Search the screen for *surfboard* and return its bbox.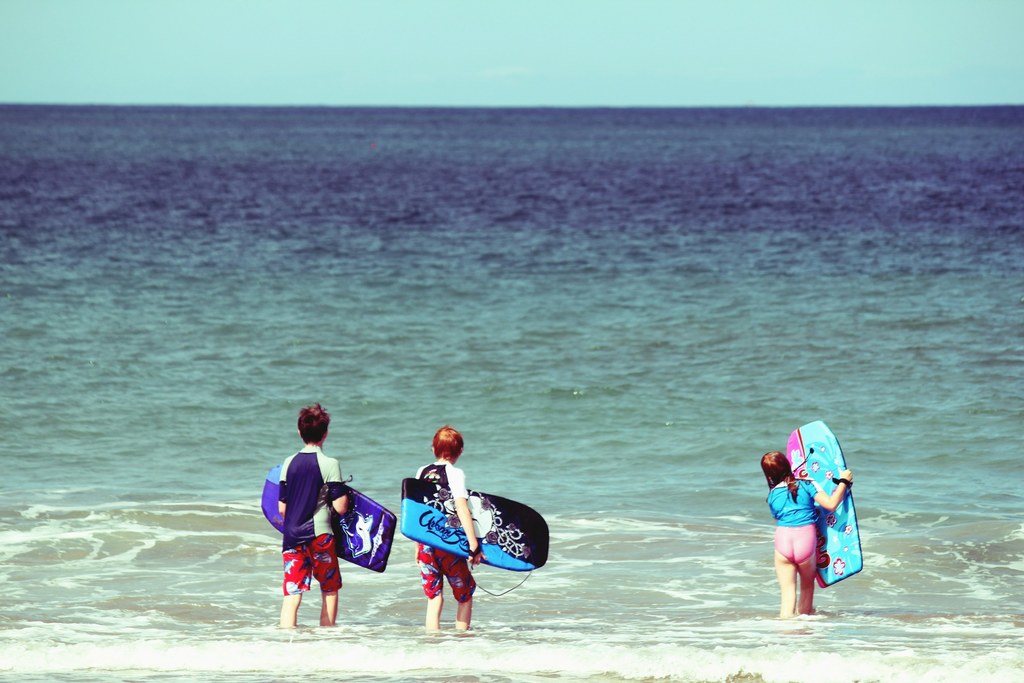
Found: region(399, 477, 552, 574).
